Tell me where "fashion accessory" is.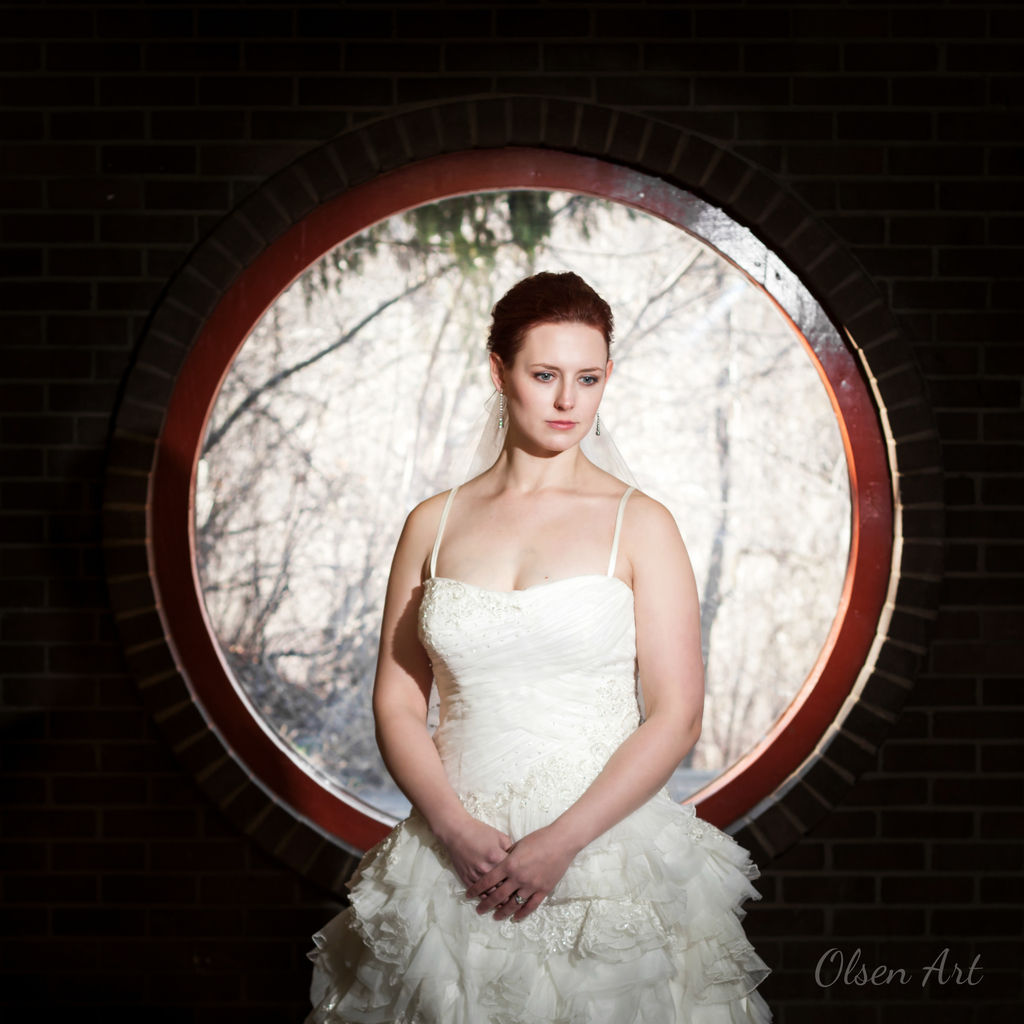
"fashion accessory" is at left=497, top=397, right=504, bottom=435.
